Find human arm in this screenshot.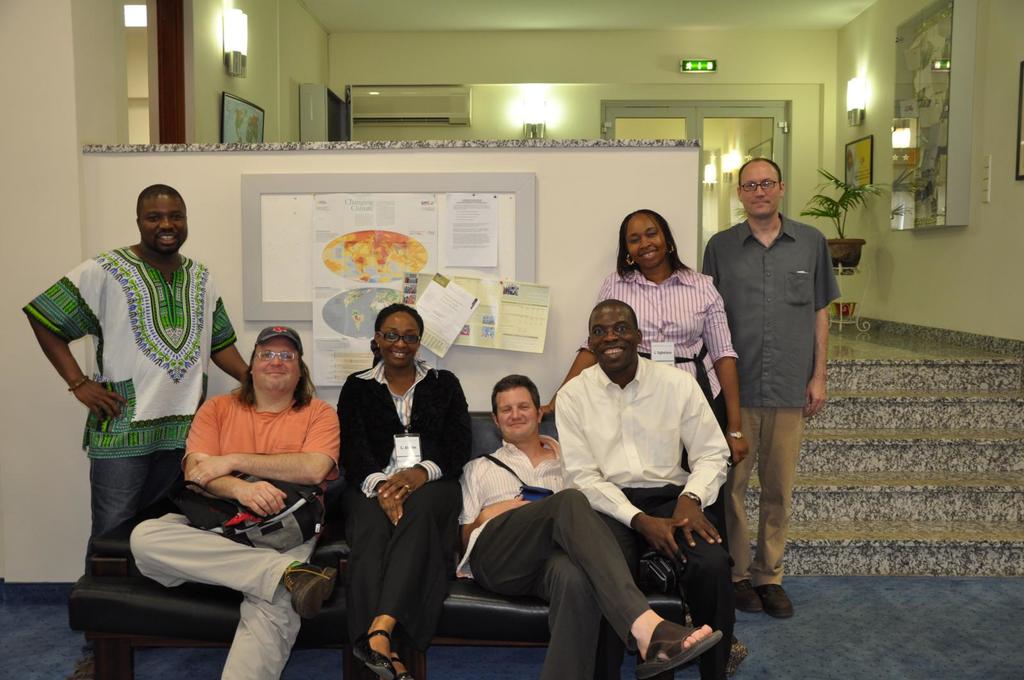
The bounding box for human arm is [175,394,289,522].
